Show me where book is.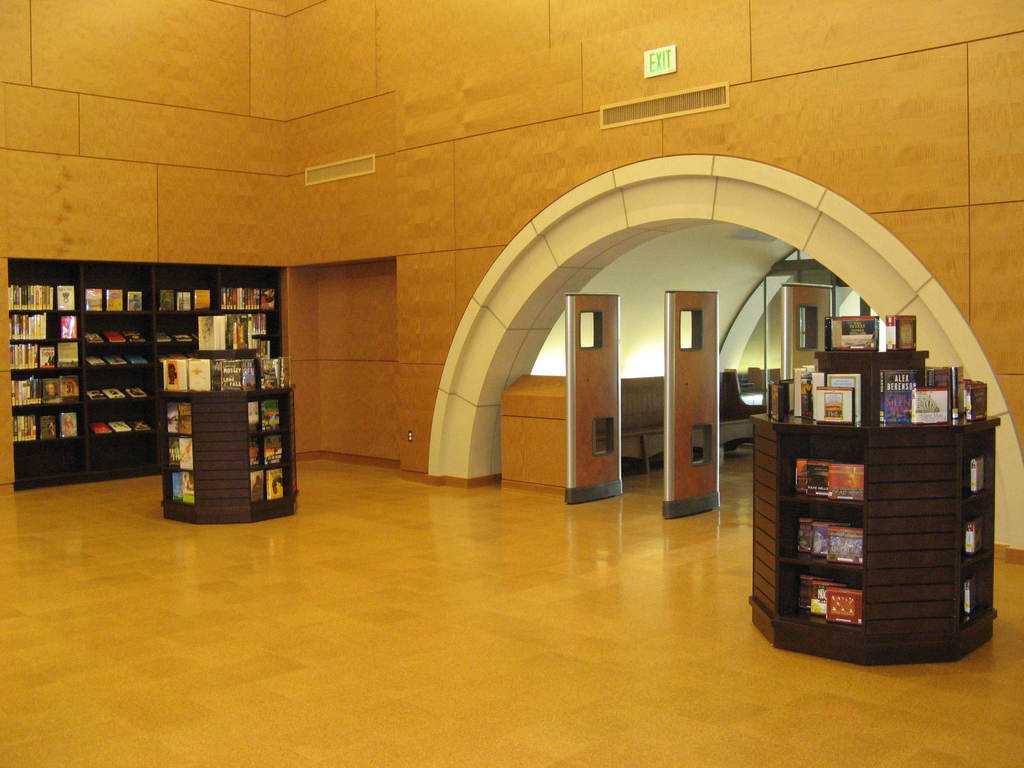
book is at <box>177,468,196,502</box>.
